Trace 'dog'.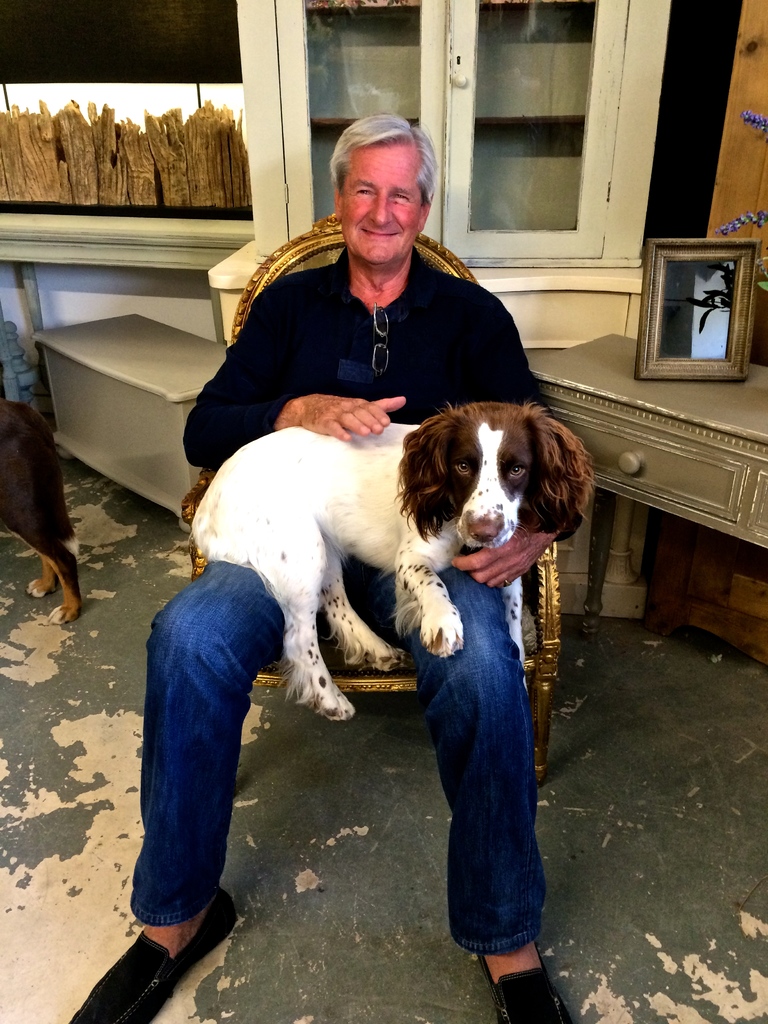
Traced to x1=0, y1=397, x2=81, y2=627.
